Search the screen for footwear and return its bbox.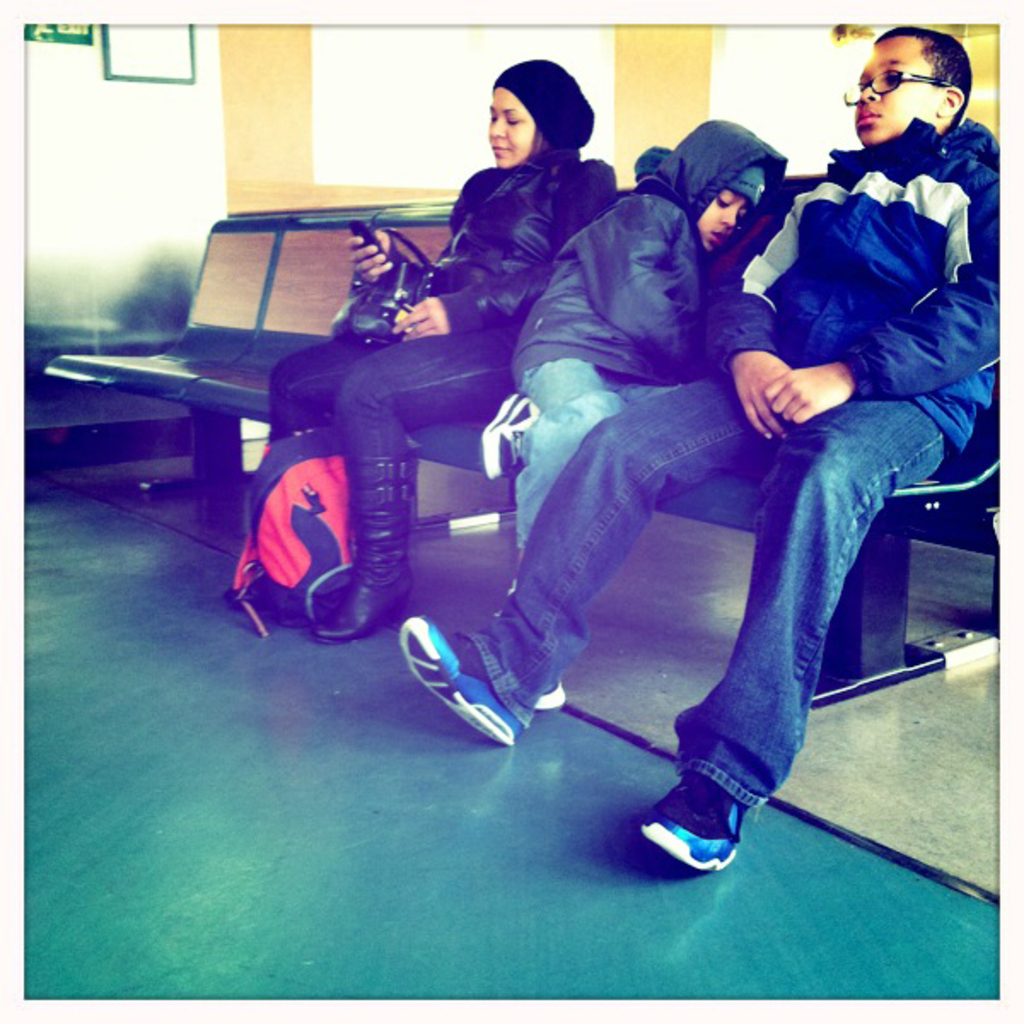
Found: l=394, t=613, r=524, b=751.
